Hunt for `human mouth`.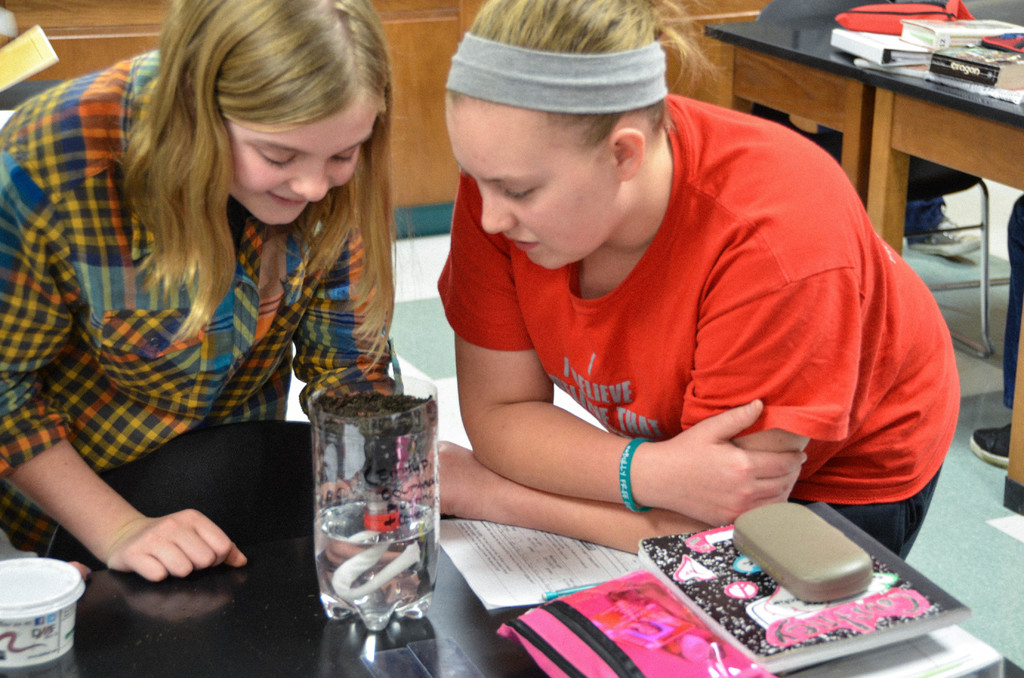
Hunted down at [x1=500, y1=234, x2=537, y2=252].
